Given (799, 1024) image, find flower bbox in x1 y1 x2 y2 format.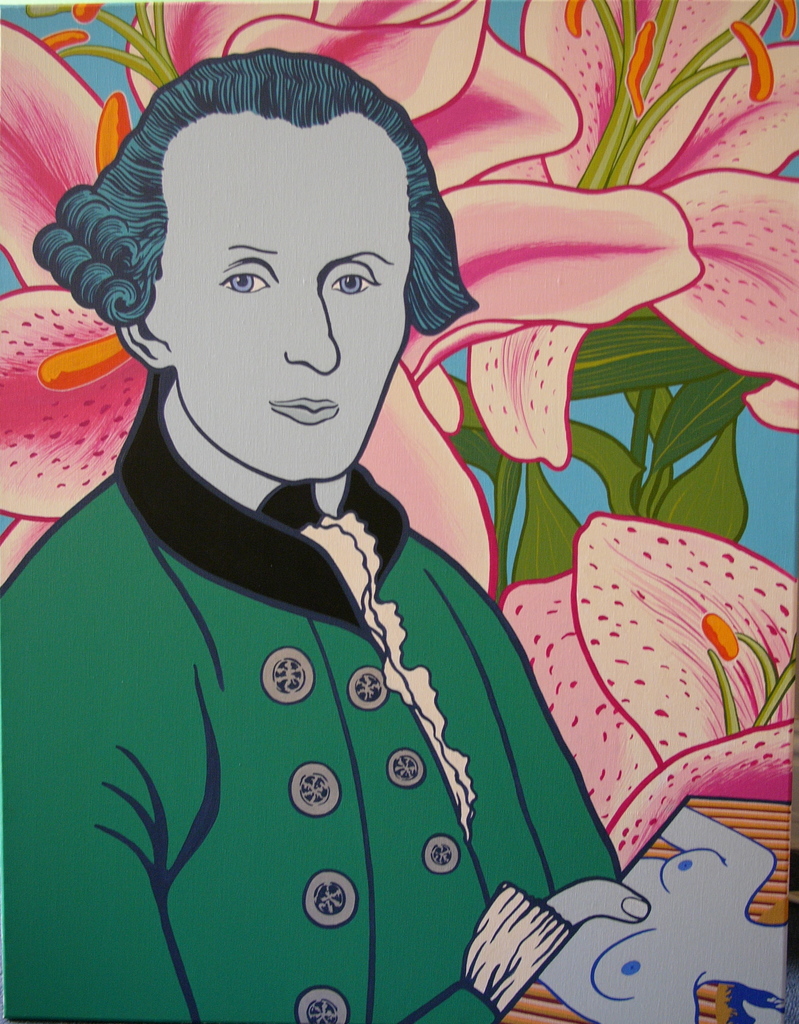
462 0 798 471.
